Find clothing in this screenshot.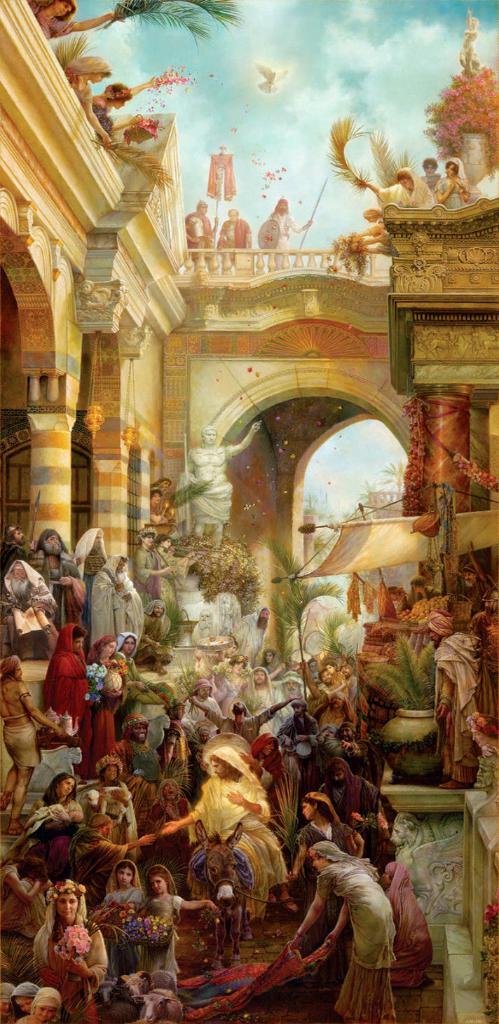
The bounding box for clothing is [left=233, top=600, right=274, bottom=661].
